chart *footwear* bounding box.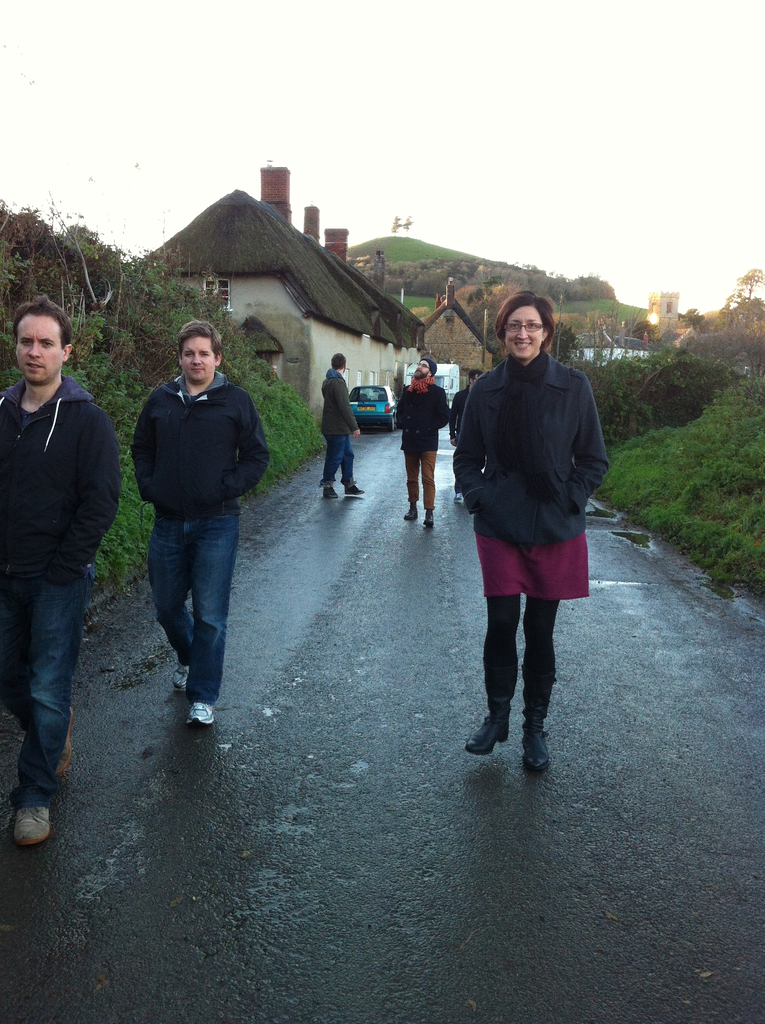
Charted: [x1=462, y1=660, x2=520, y2=758].
